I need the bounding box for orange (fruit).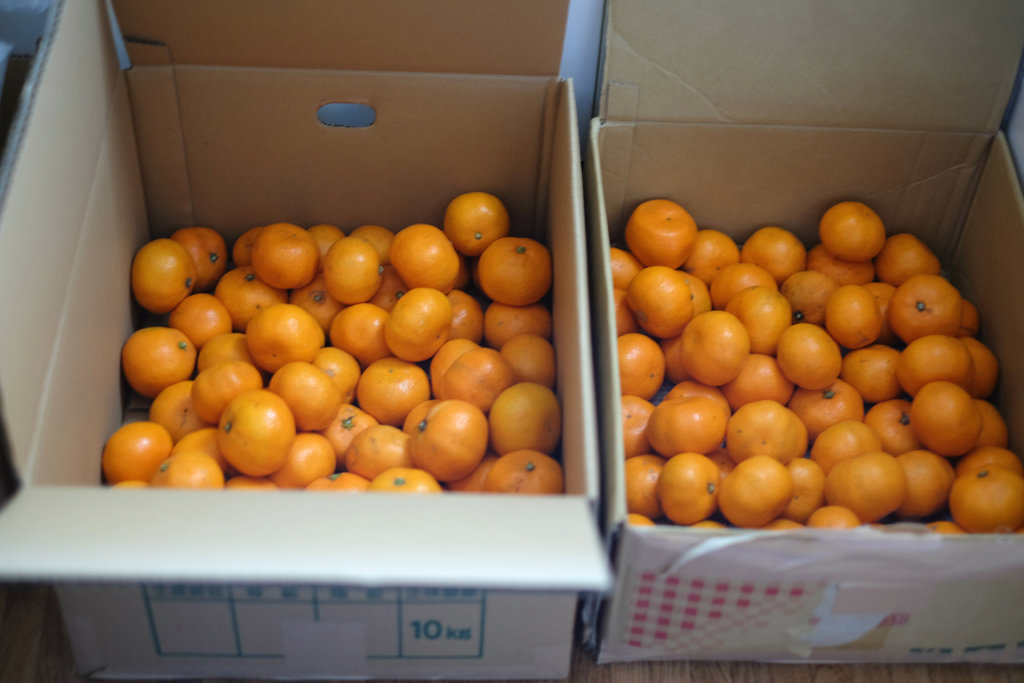
Here it is: 439/344/500/402.
